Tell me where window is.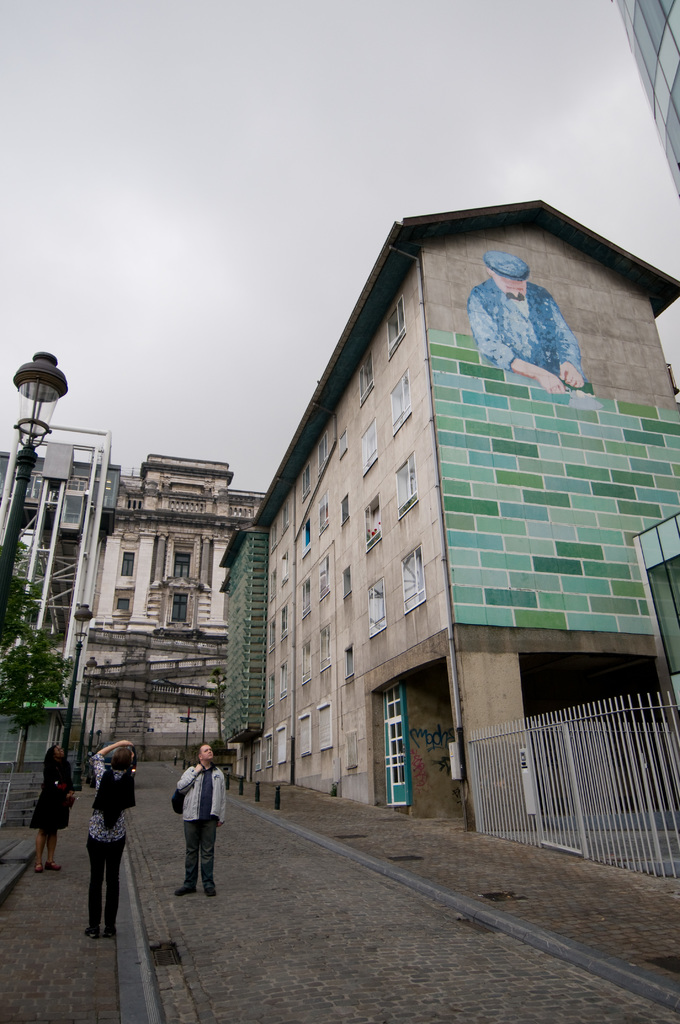
window is at 319 485 331 532.
